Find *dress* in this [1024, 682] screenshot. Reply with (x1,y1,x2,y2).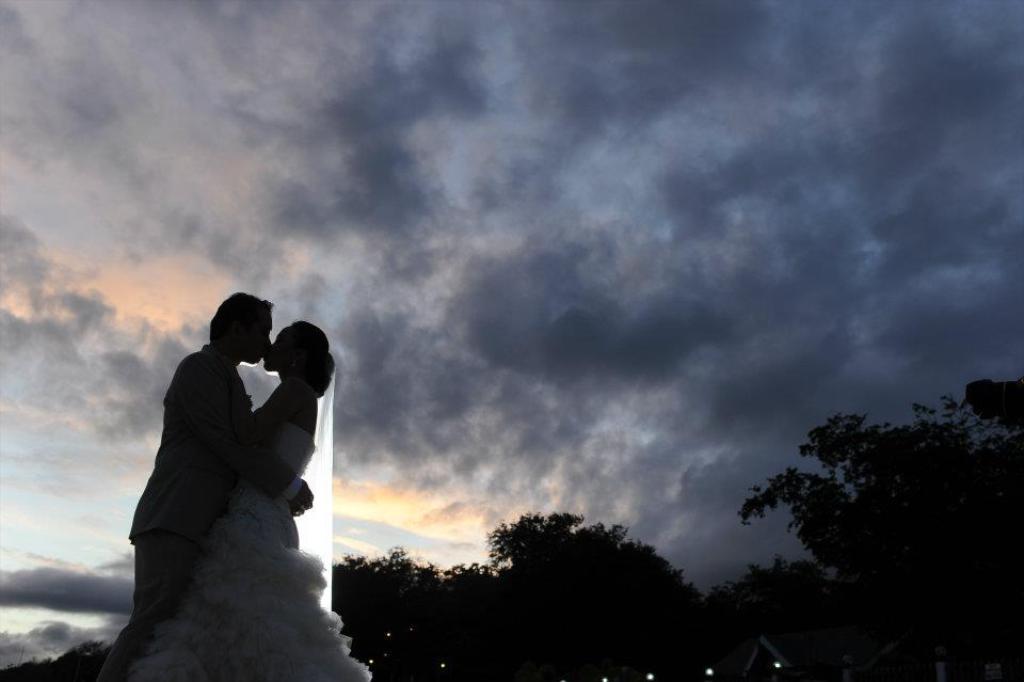
(129,421,377,681).
